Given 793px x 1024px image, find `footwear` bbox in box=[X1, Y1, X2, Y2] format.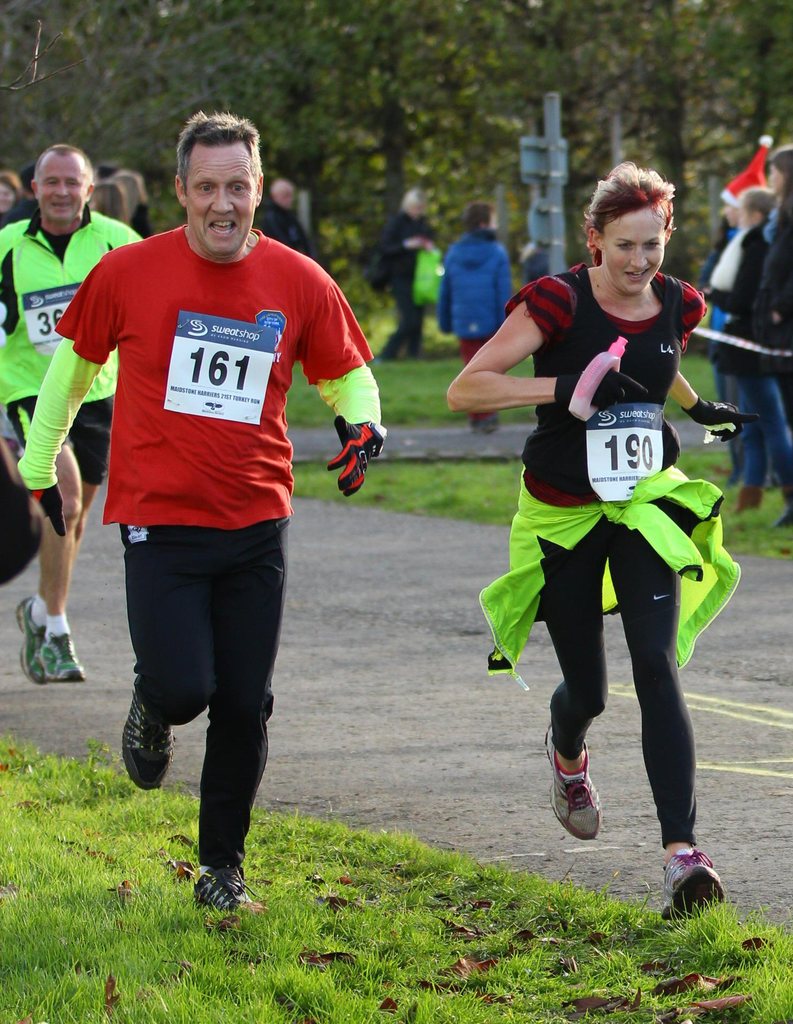
box=[542, 724, 605, 846].
